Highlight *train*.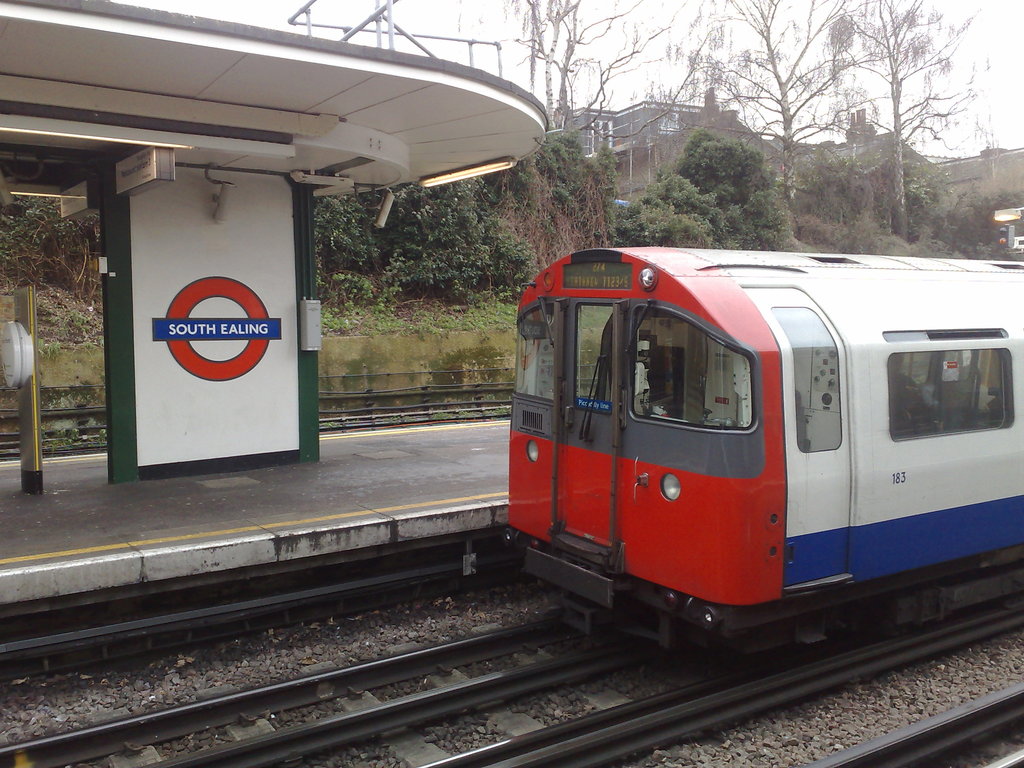
Highlighted region: BBox(488, 243, 1023, 685).
